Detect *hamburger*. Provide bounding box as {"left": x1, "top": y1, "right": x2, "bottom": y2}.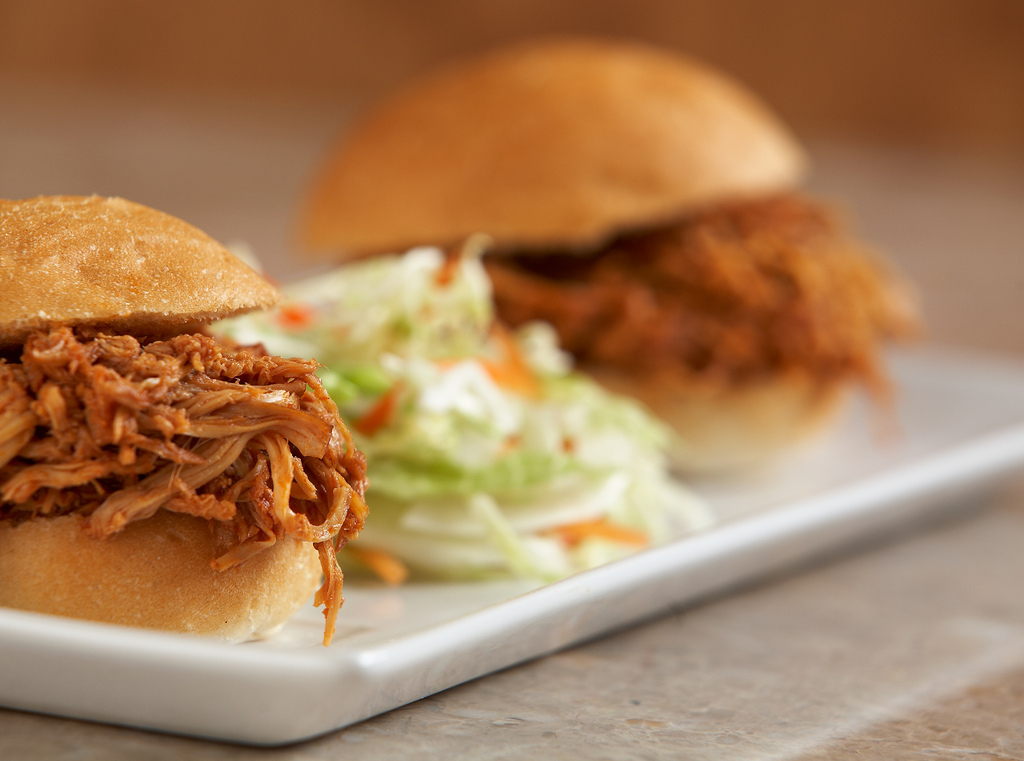
{"left": 296, "top": 37, "right": 922, "bottom": 471}.
